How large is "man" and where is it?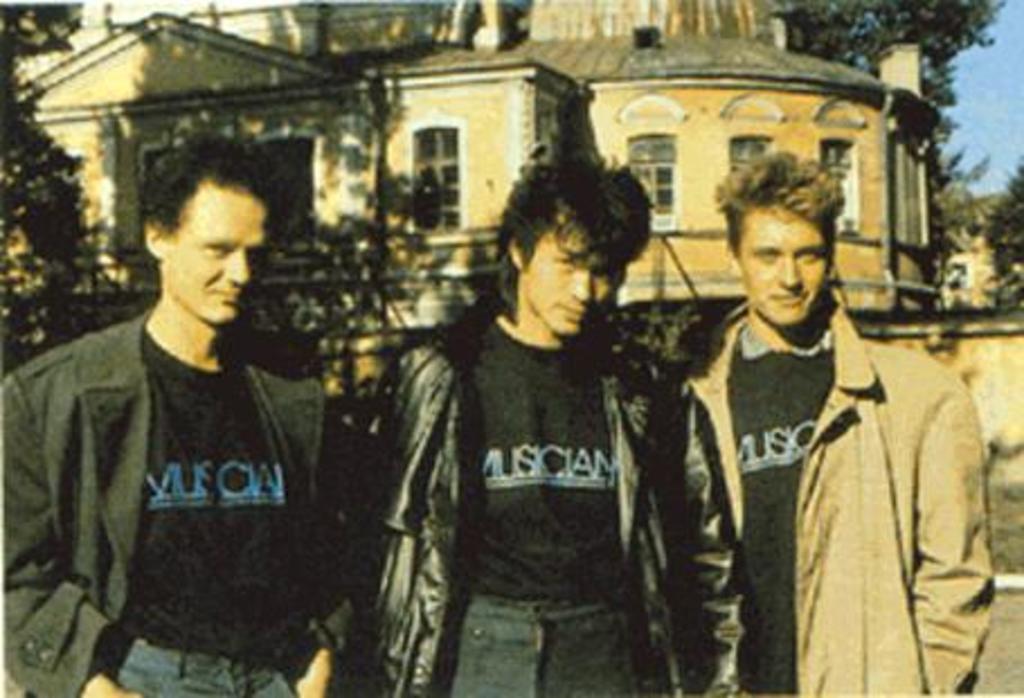
Bounding box: [356, 149, 767, 696].
